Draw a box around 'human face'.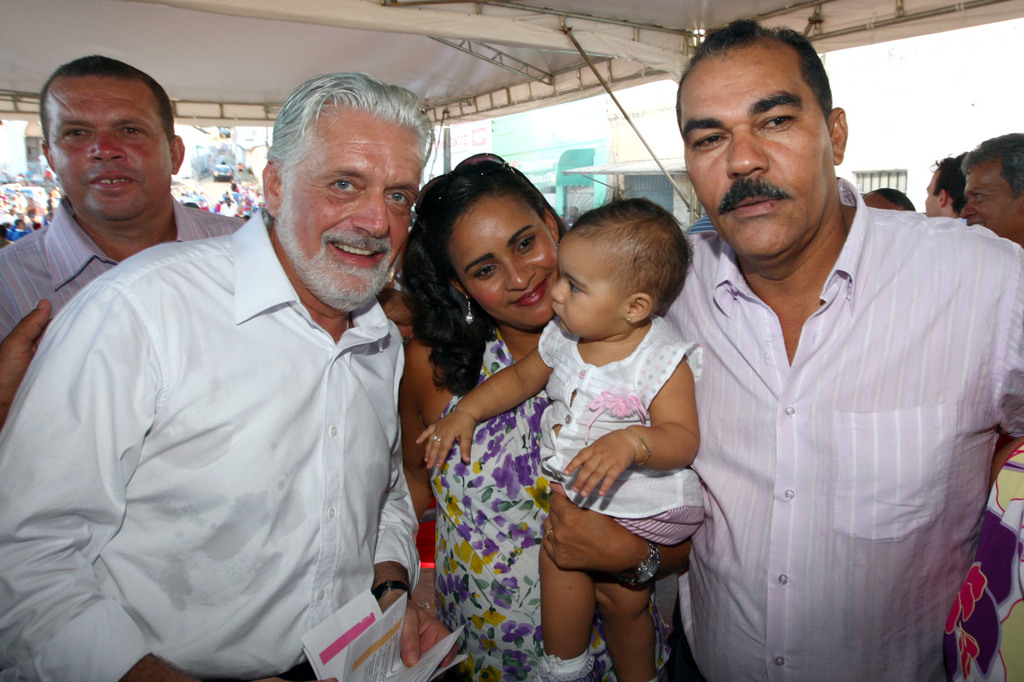
678:45:835:261.
